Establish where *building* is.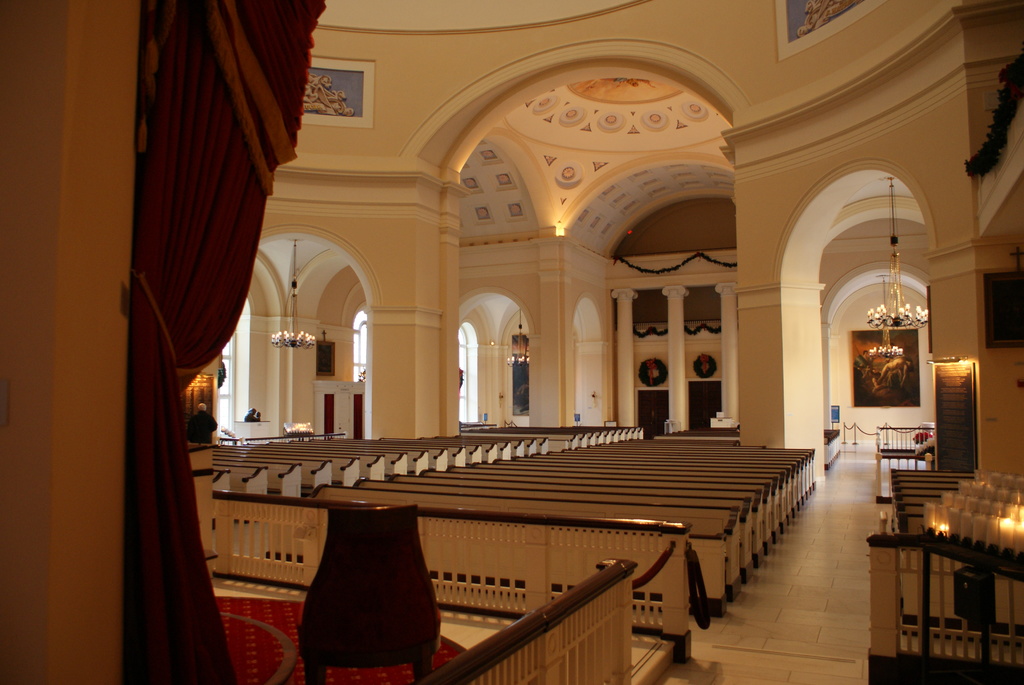
Established at l=0, t=0, r=1023, b=684.
